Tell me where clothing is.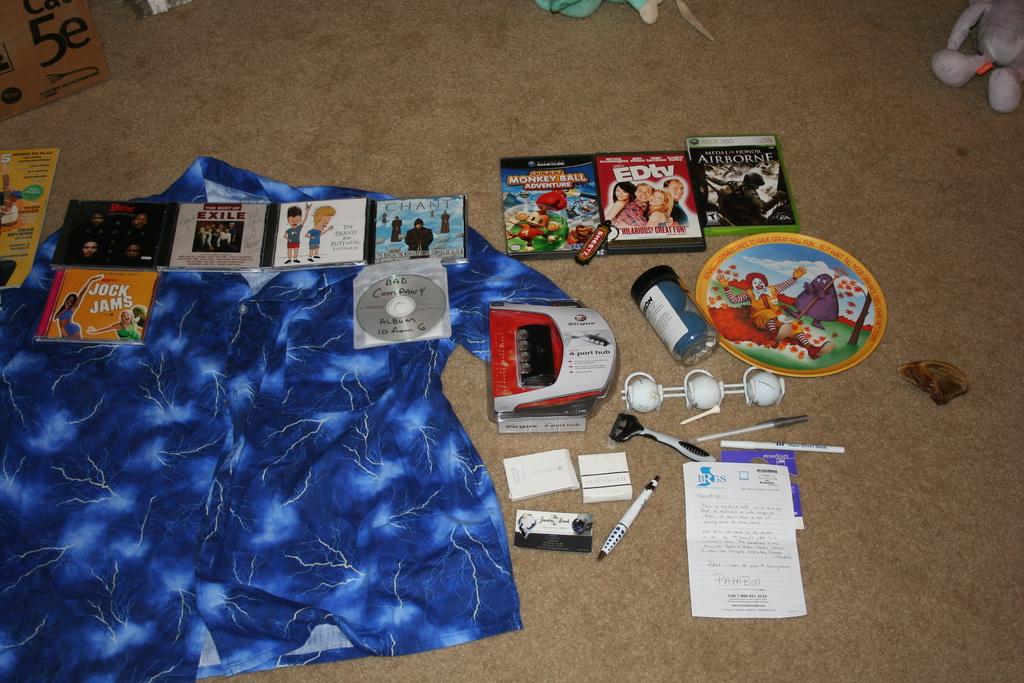
clothing is at l=79, t=226, r=113, b=252.
